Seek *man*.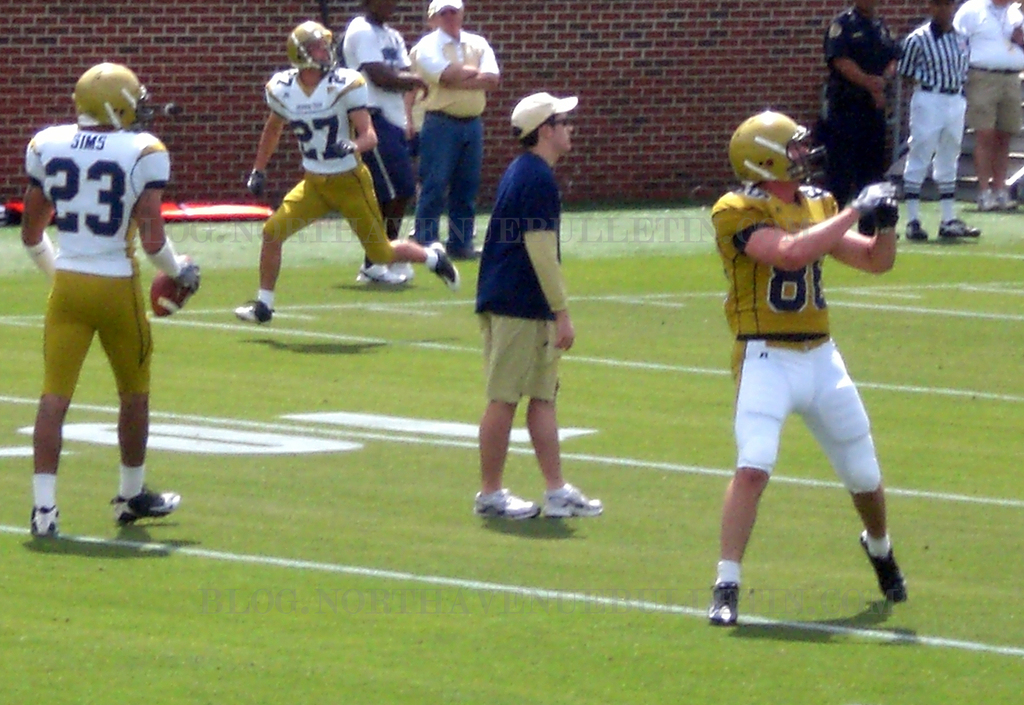
rect(904, 5, 995, 209).
